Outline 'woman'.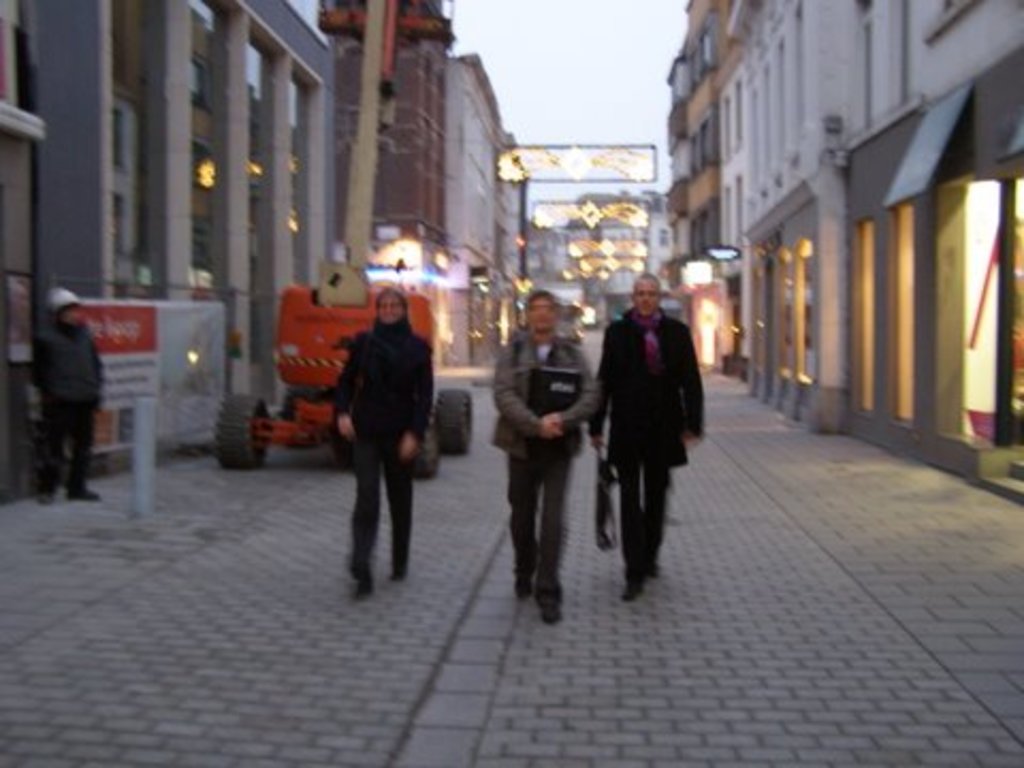
Outline: 322/277/433/604.
